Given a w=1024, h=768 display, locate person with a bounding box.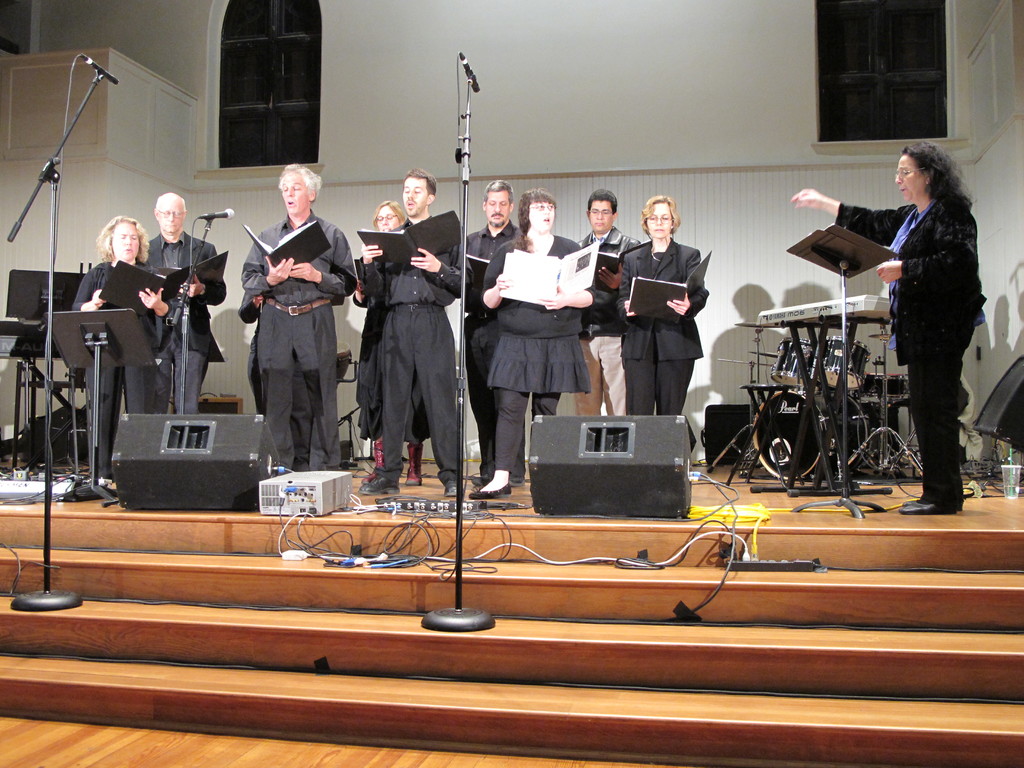
Located: bbox(351, 200, 417, 487).
